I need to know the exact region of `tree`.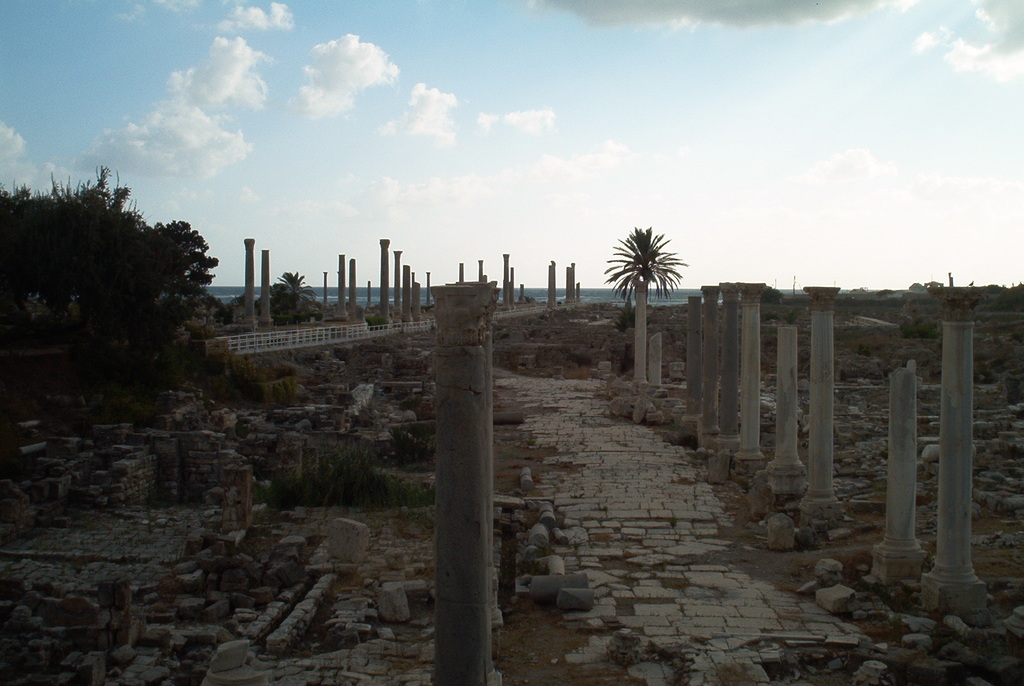
Region: [left=603, top=226, right=687, bottom=389].
